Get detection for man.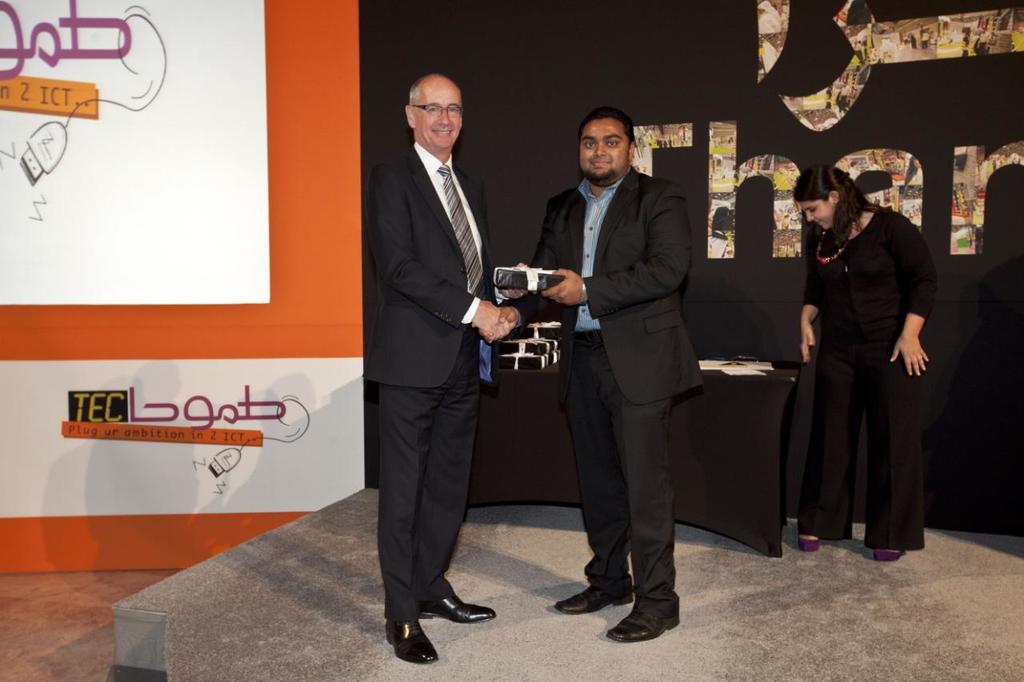
Detection: region(367, 74, 532, 665).
